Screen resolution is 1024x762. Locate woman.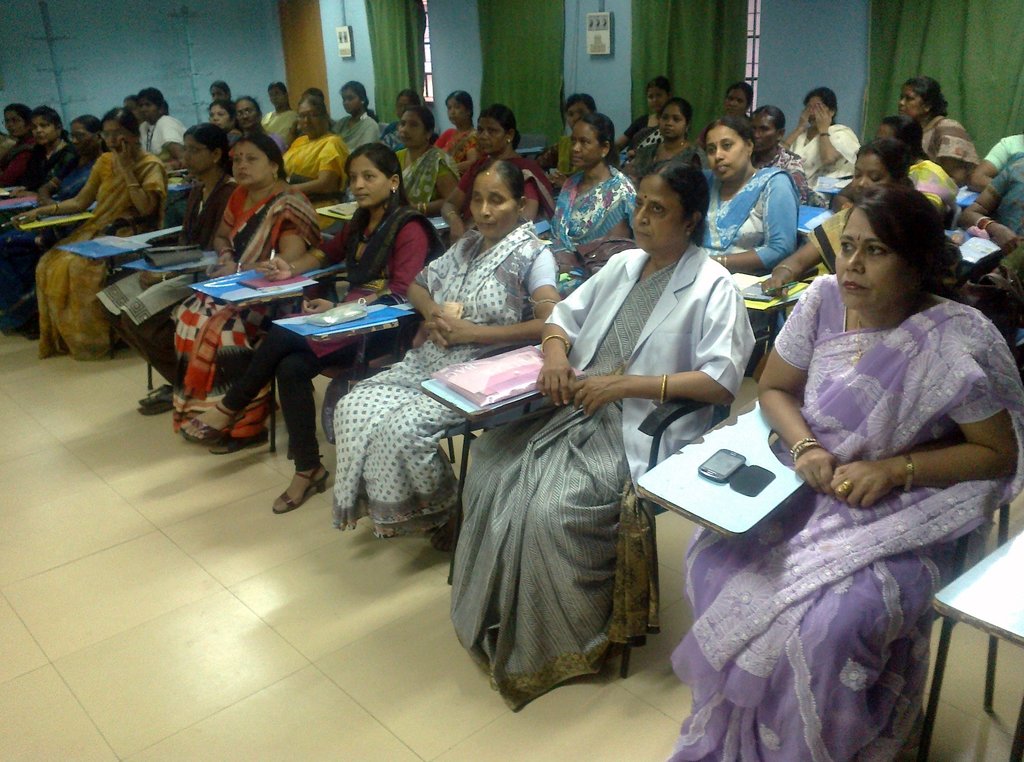
l=687, t=119, r=796, b=279.
